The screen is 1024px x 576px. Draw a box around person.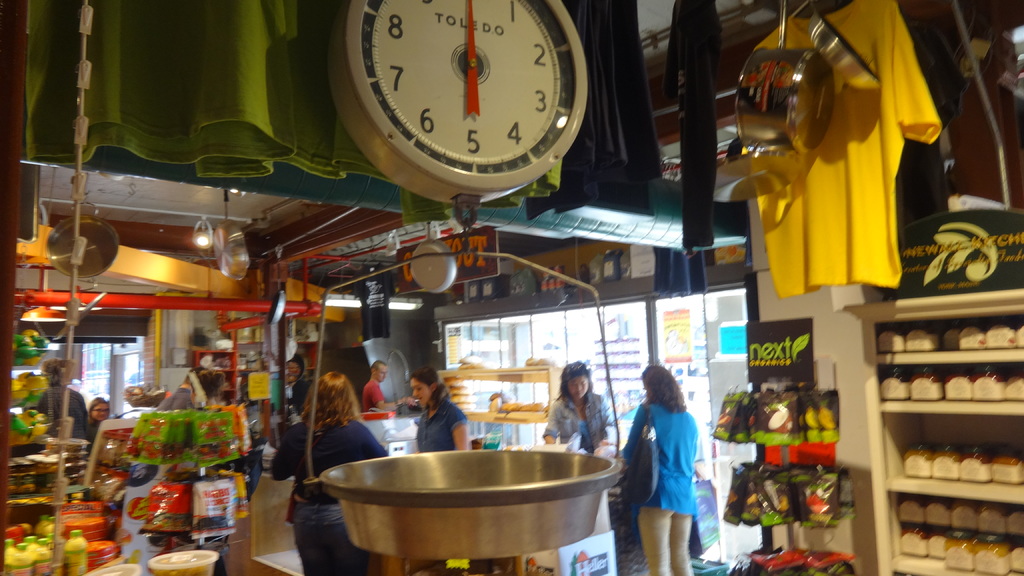
detection(269, 372, 392, 575).
